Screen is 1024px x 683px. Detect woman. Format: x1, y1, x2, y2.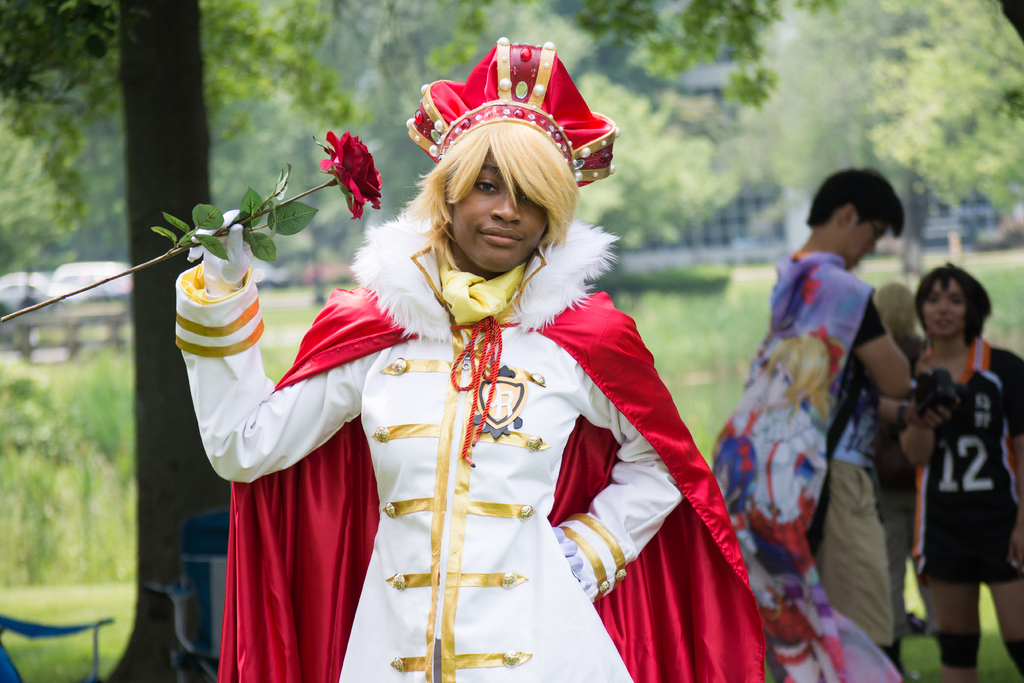
280, 74, 714, 679.
